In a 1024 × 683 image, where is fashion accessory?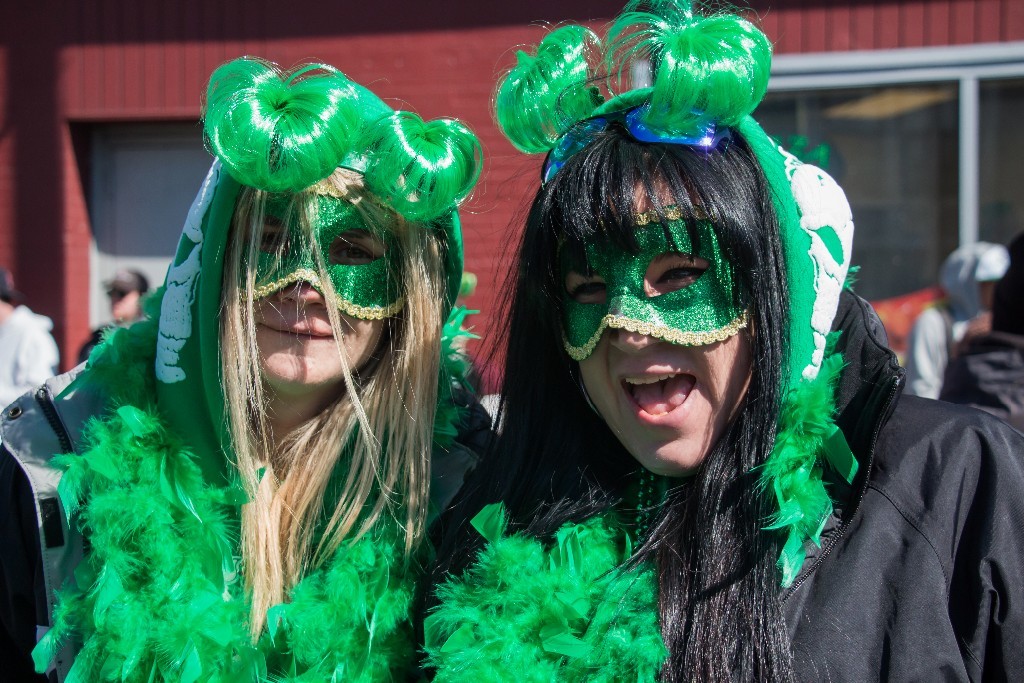
x1=158, y1=53, x2=483, y2=560.
